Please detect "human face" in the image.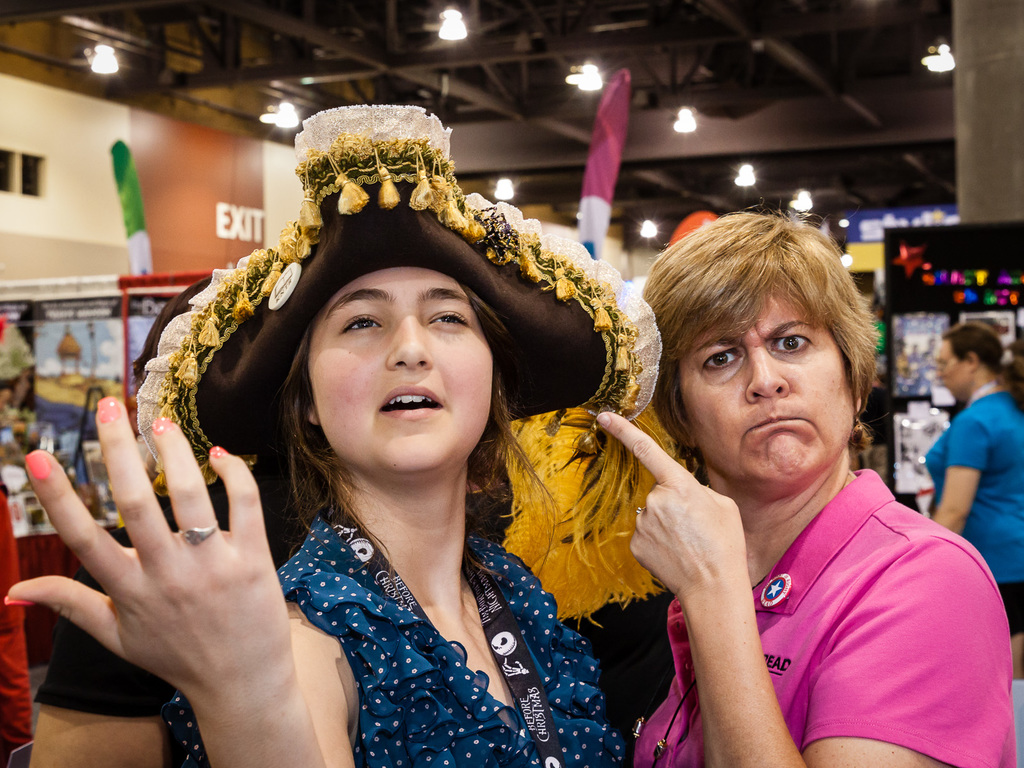
{"left": 940, "top": 341, "right": 972, "bottom": 402}.
